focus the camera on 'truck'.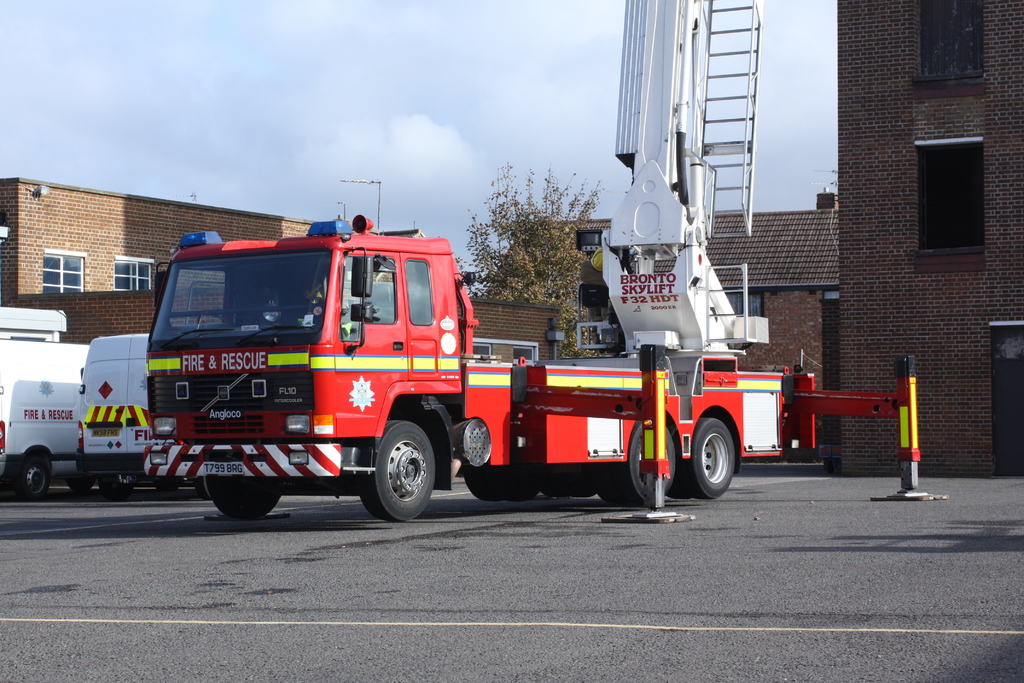
Focus region: (66, 211, 843, 518).
